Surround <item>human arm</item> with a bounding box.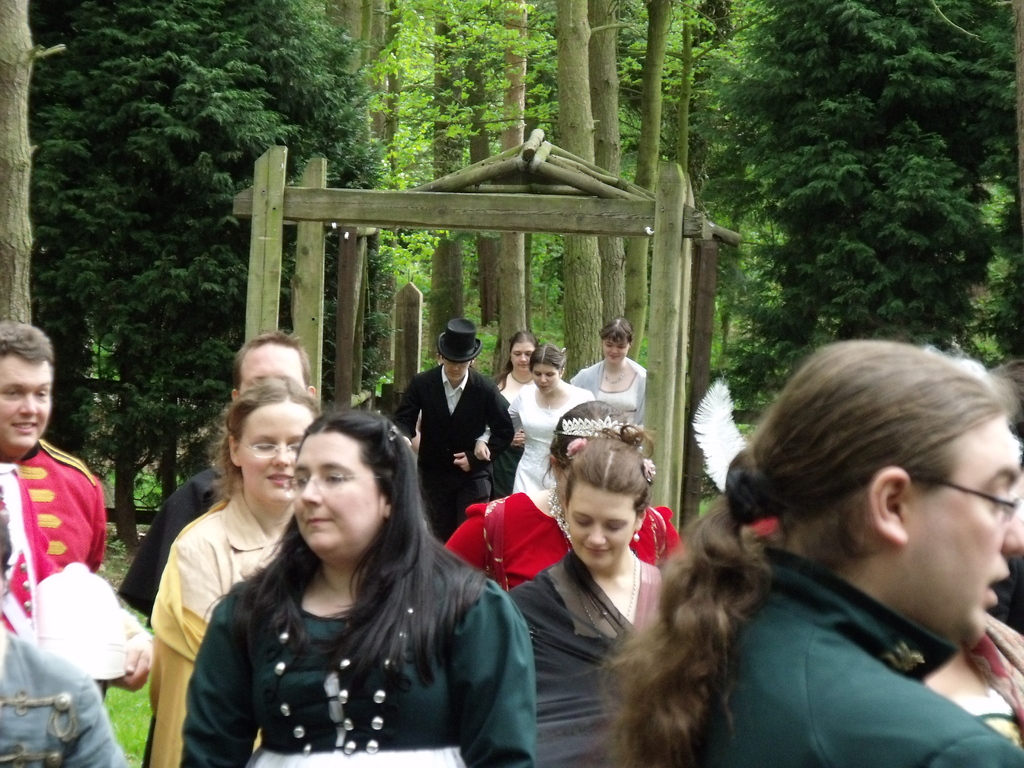
box(390, 372, 426, 447).
